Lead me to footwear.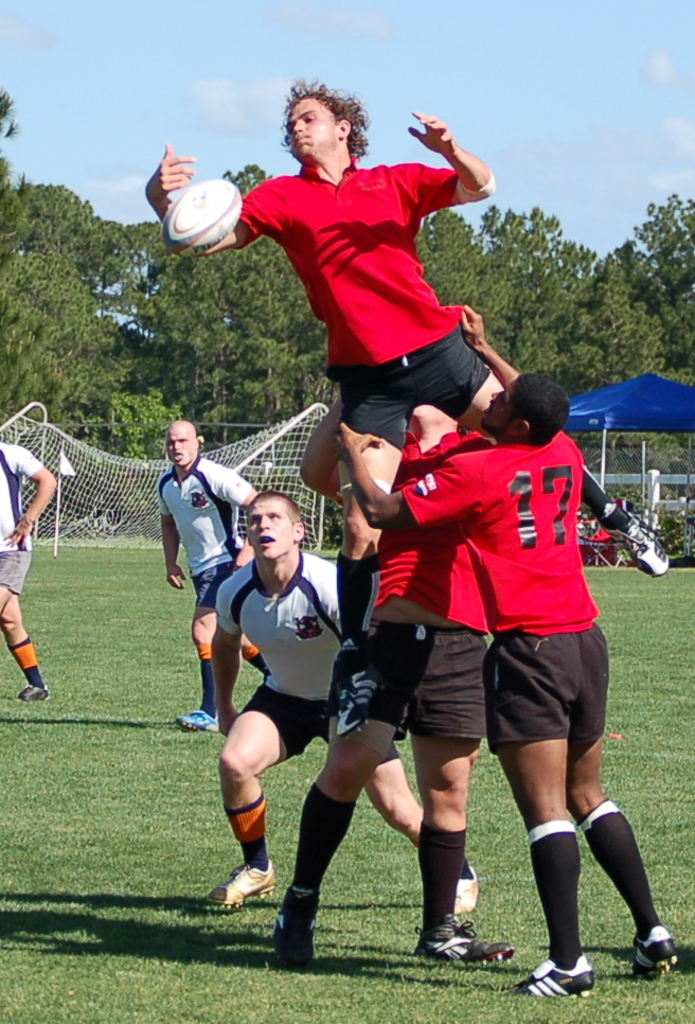
Lead to {"left": 511, "top": 954, "right": 592, "bottom": 995}.
